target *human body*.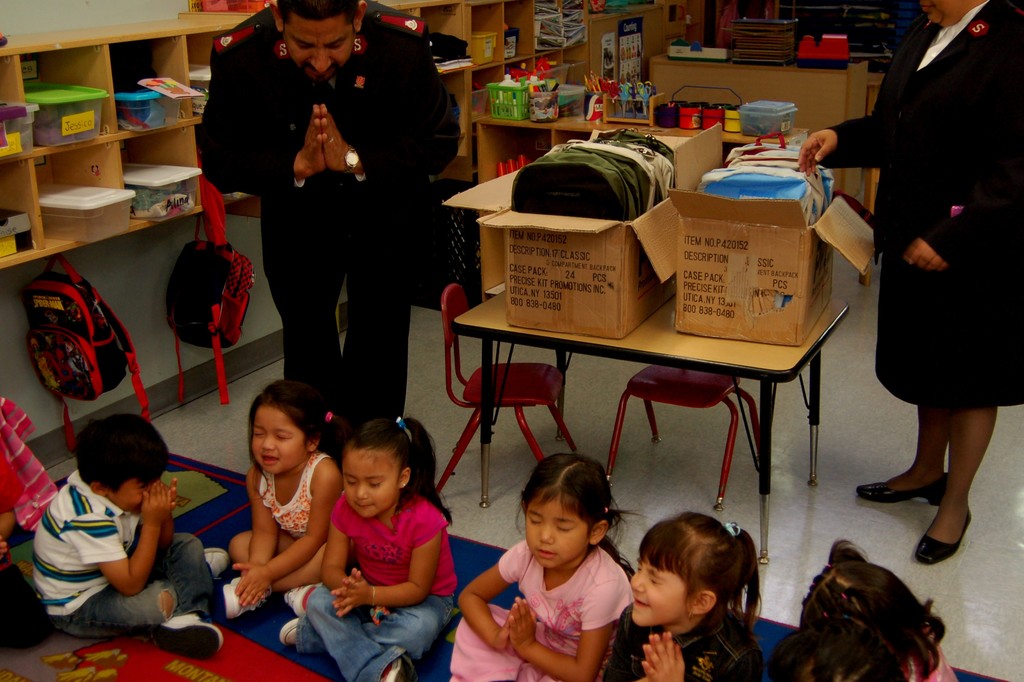
Target region: Rect(196, 4, 459, 433).
